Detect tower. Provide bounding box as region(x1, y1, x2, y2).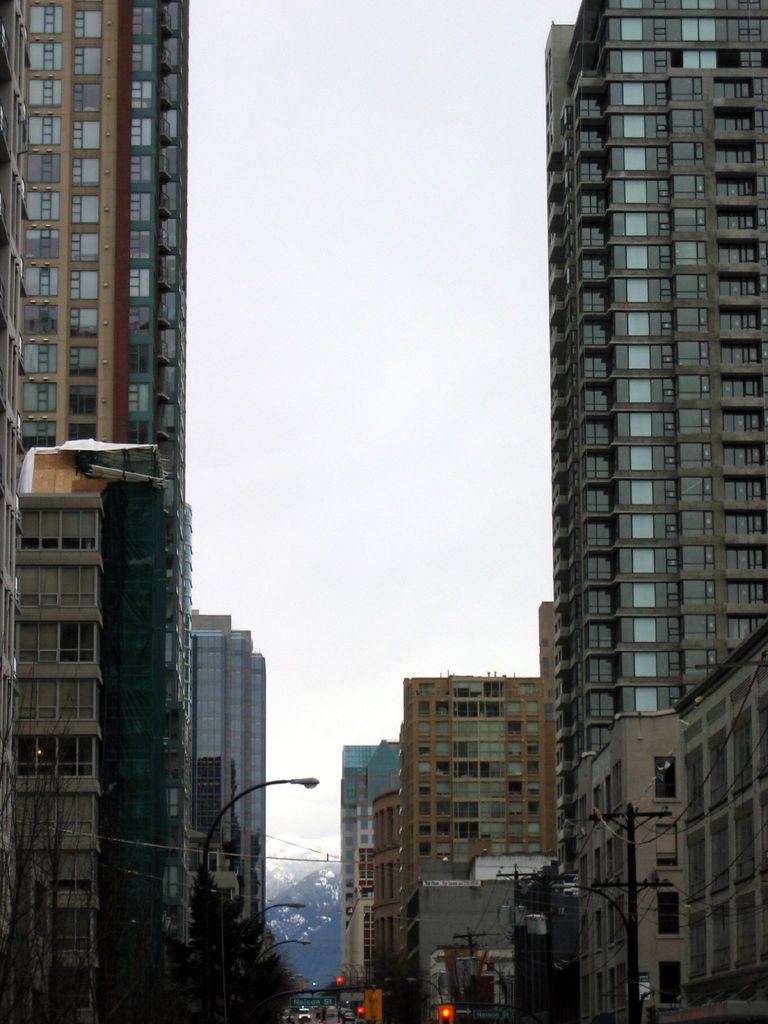
region(19, 13, 222, 694).
